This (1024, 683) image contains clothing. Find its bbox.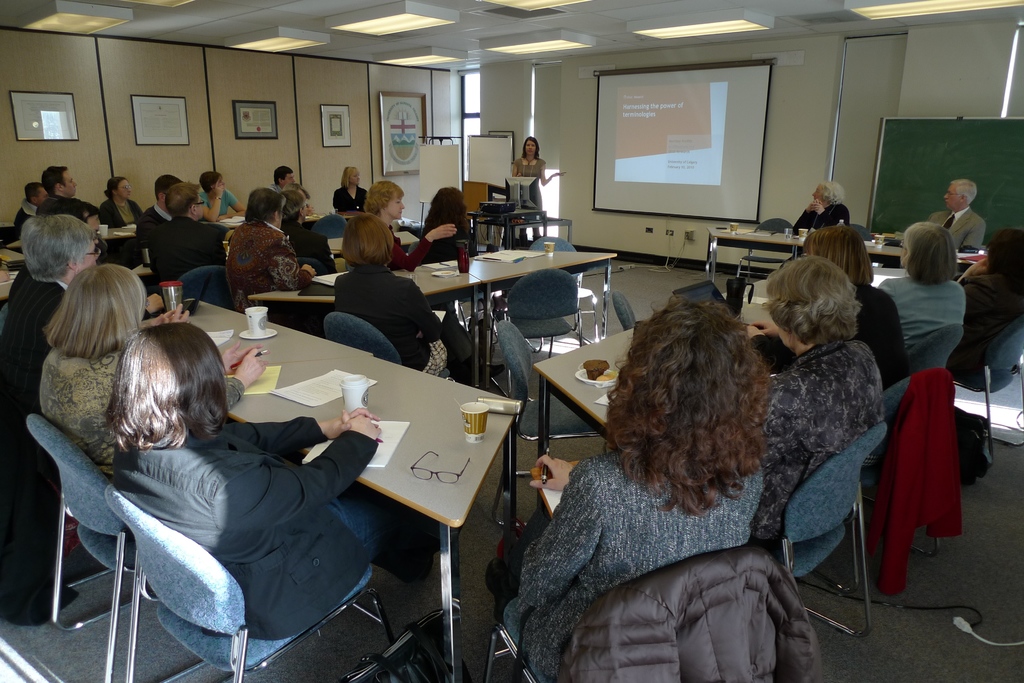
(left=5, top=273, right=69, bottom=427).
